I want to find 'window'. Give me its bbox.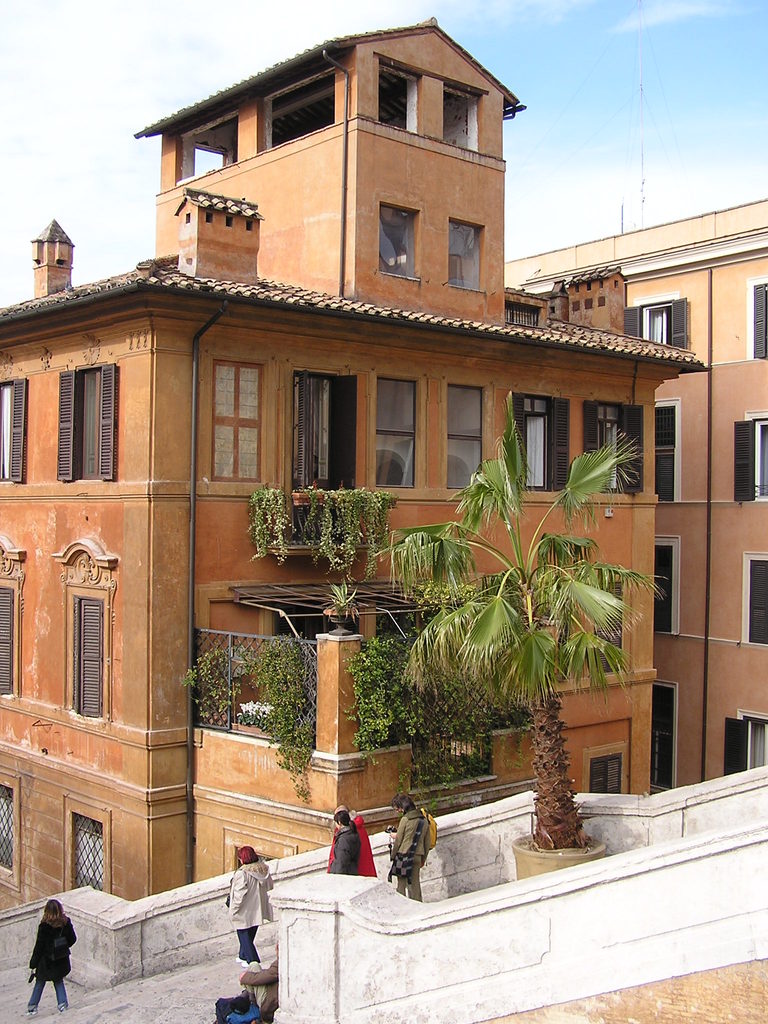
[left=581, top=739, right=628, bottom=797].
